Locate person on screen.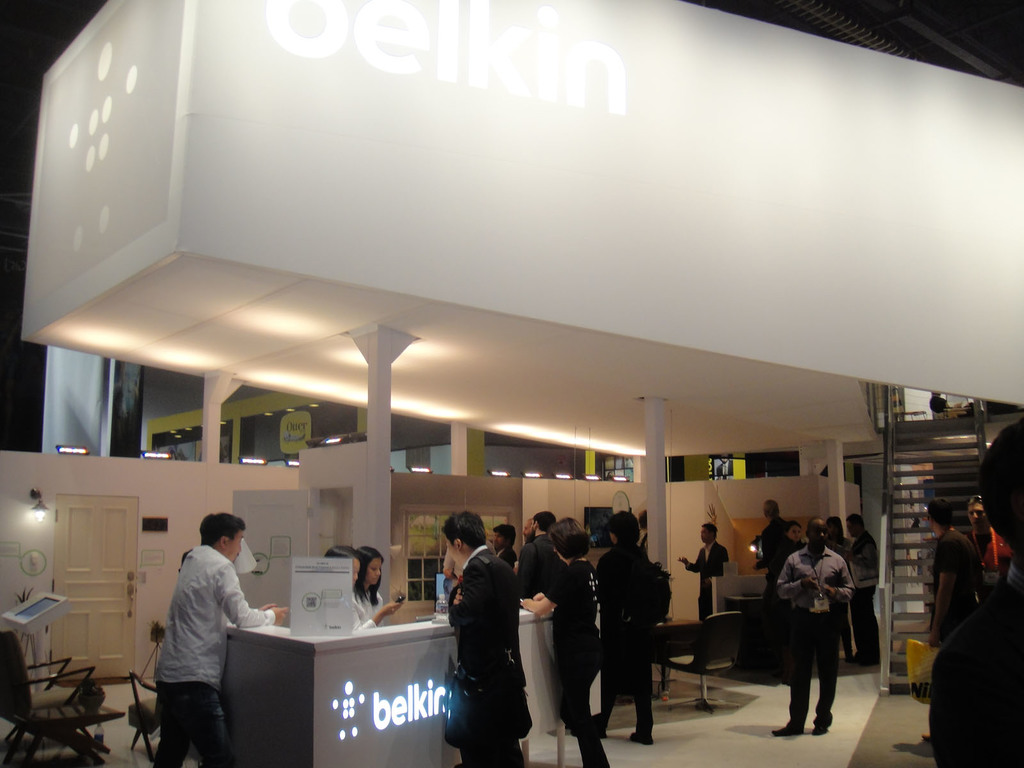
On screen at [841, 513, 884, 662].
